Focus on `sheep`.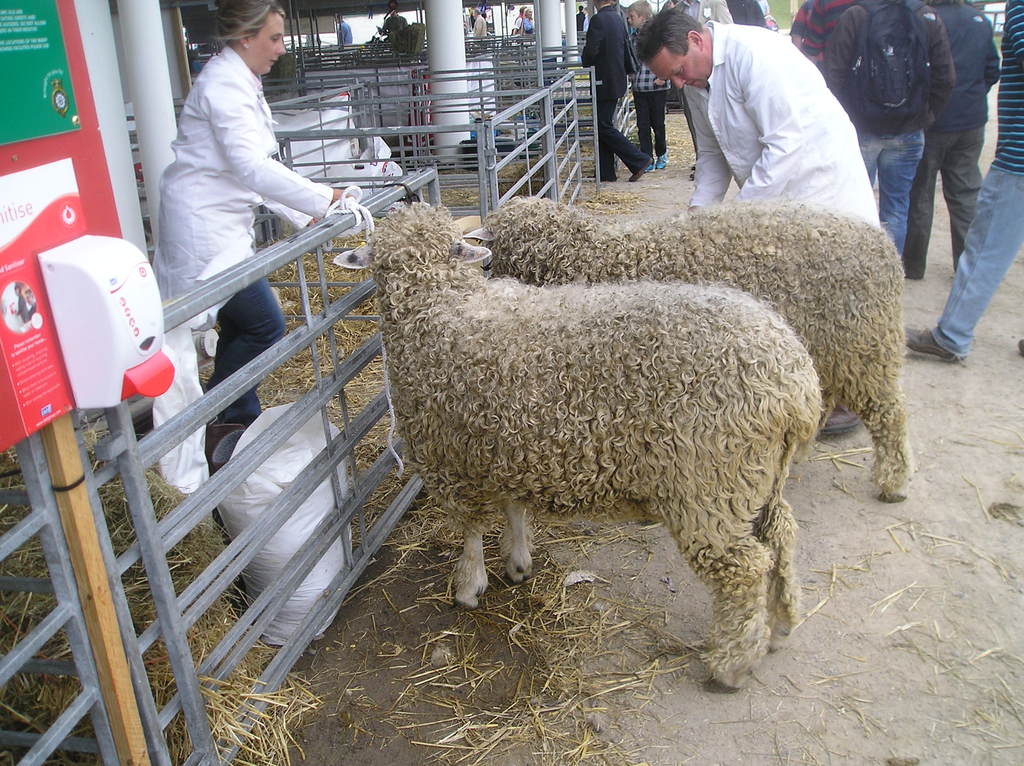
Focused at <box>323,196,831,699</box>.
